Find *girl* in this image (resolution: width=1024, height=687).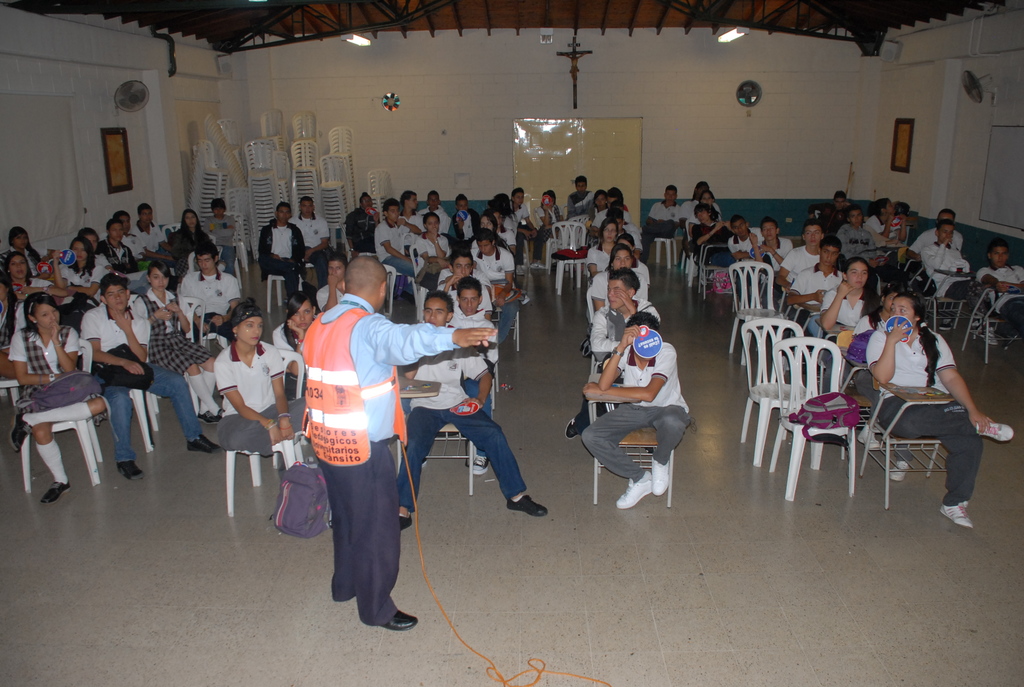
6:290:109:501.
